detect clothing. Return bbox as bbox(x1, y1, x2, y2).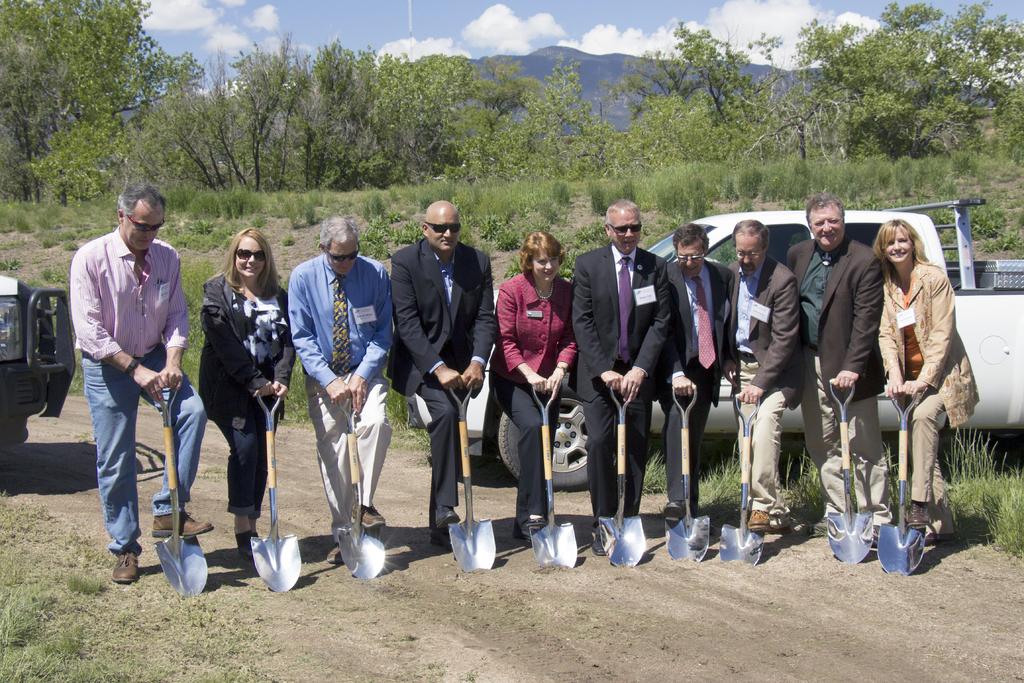
bbox(68, 228, 211, 555).
